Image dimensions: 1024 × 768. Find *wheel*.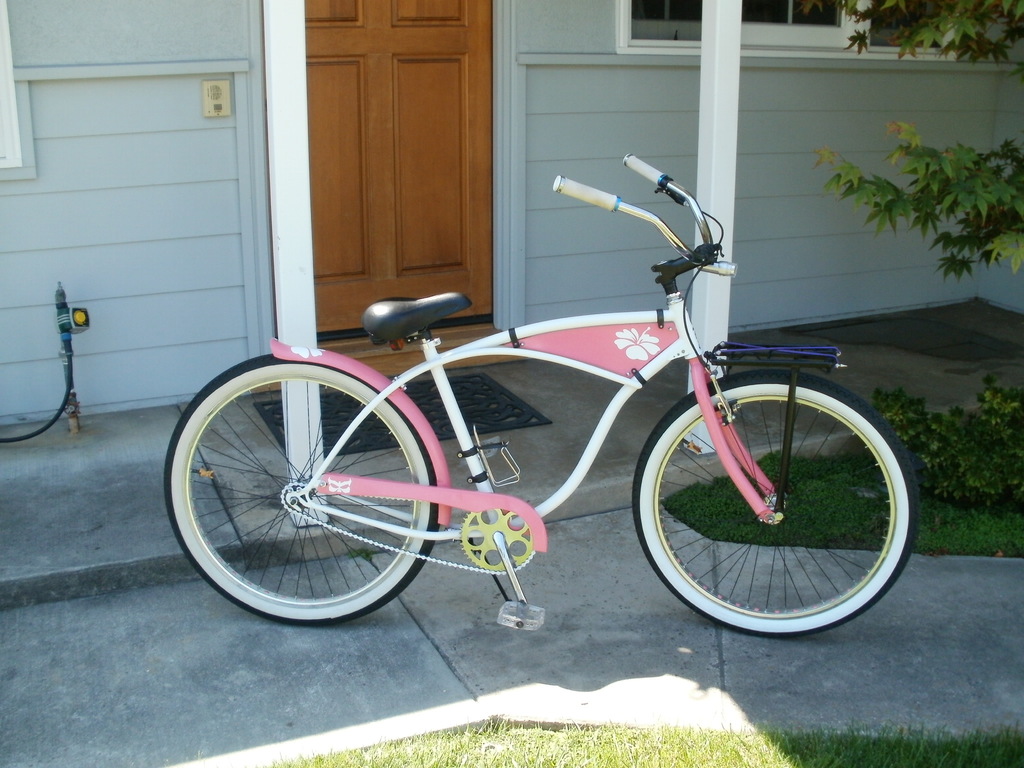
[left=632, top=369, right=921, bottom=639].
